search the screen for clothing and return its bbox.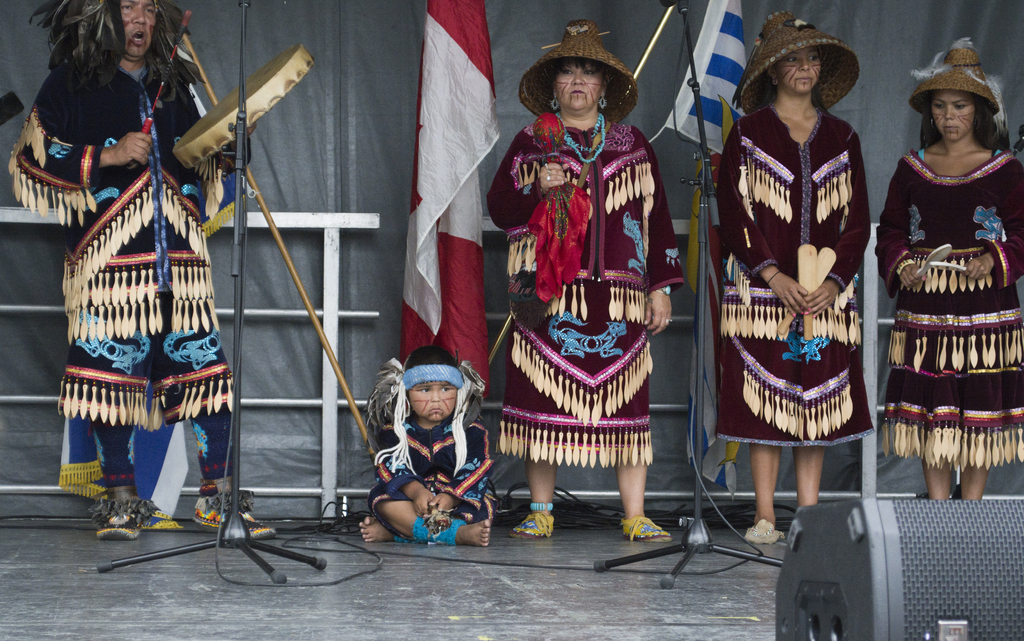
Found: (714,110,869,442).
